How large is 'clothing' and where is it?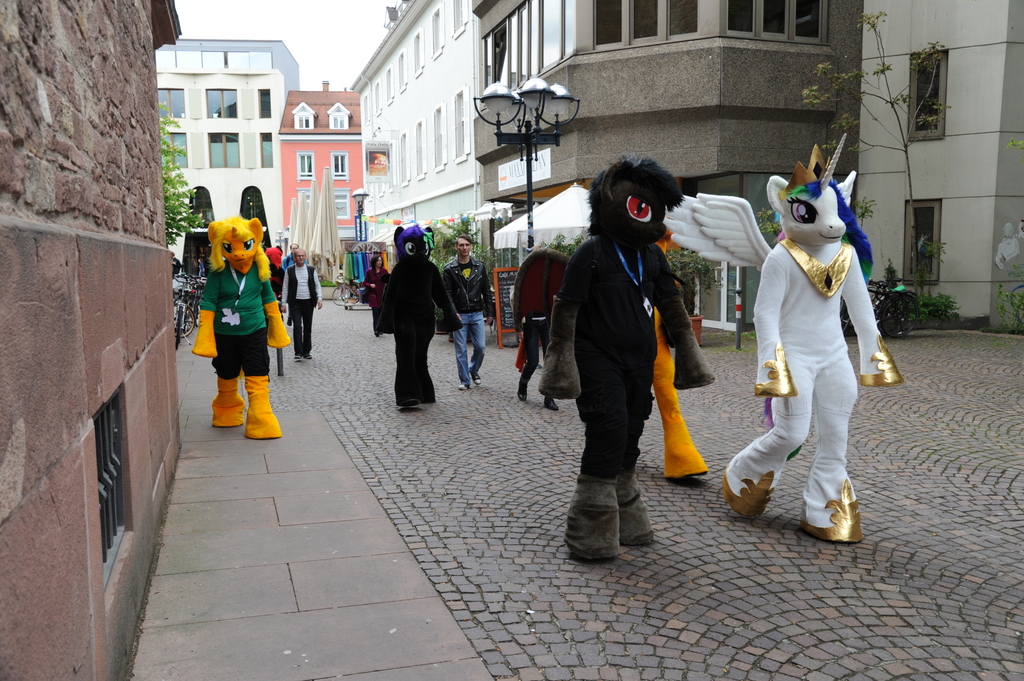
Bounding box: {"left": 384, "top": 249, "right": 458, "bottom": 394}.
